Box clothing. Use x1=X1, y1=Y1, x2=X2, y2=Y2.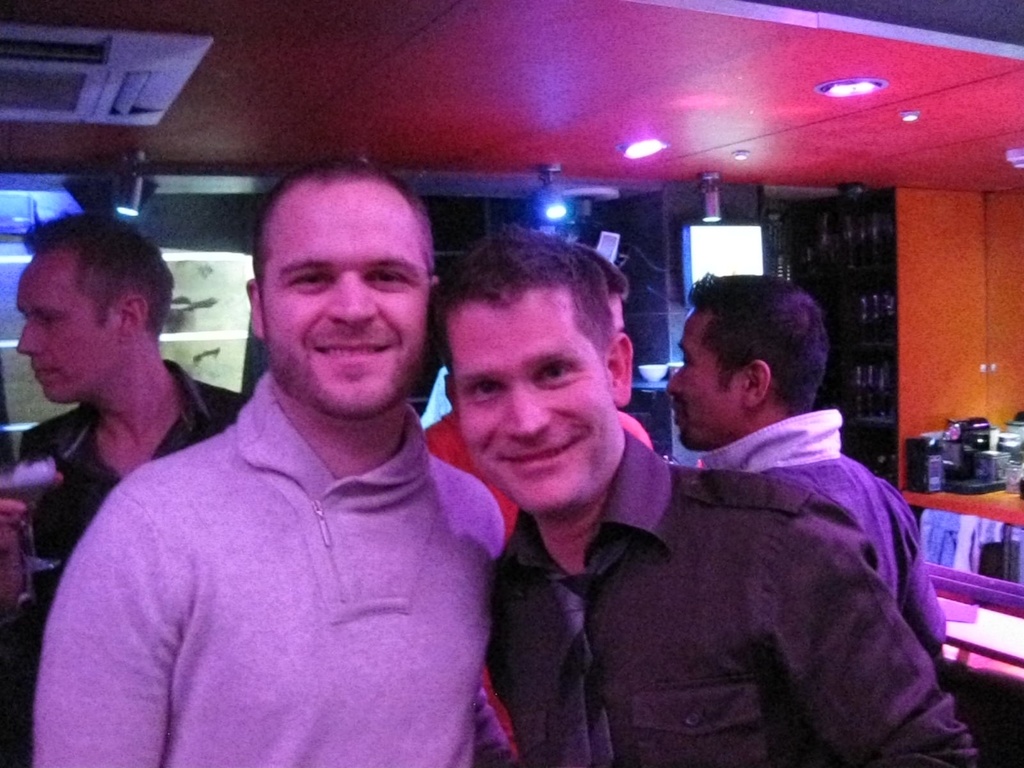
x1=480, y1=433, x2=979, y2=767.
